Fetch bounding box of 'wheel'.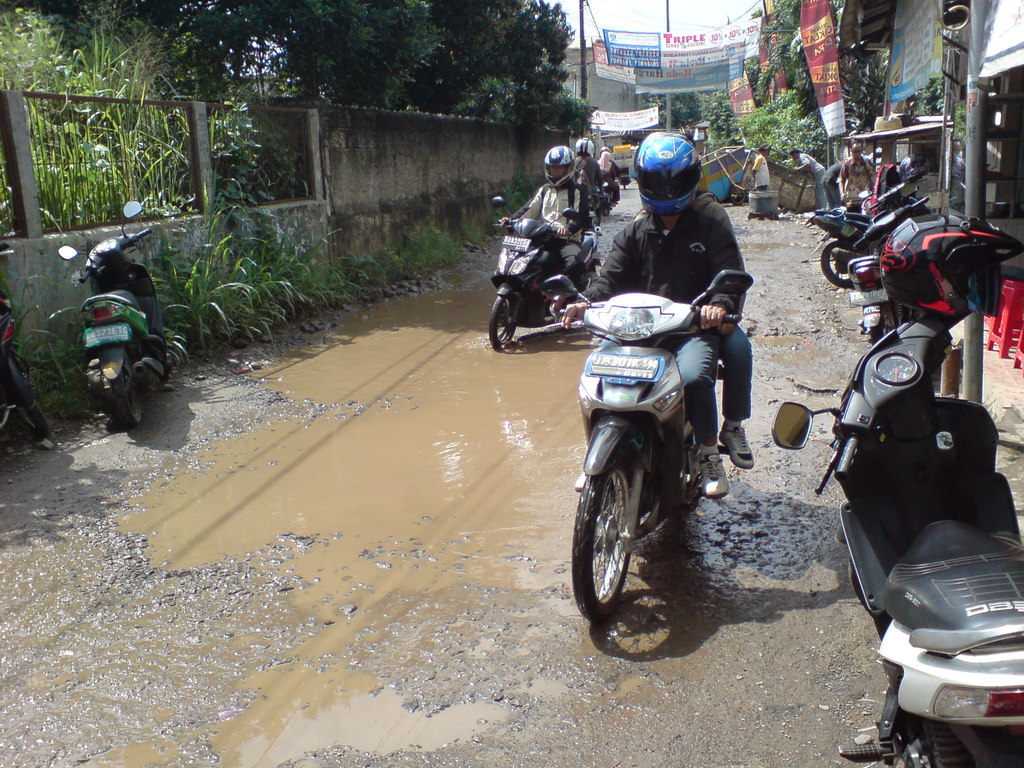
Bbox: {"left": 481, "top": 289, "right": 520, "bottom": 358}.
